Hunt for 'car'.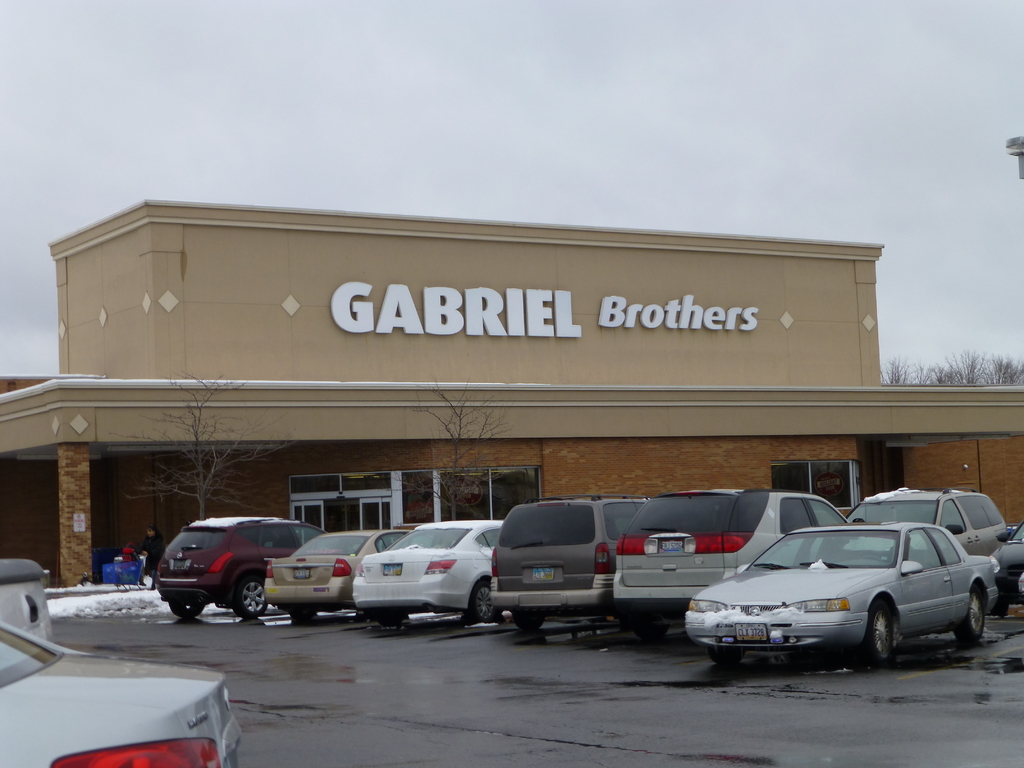
Hunted down at bbox=[608, 486, 845, 639].
